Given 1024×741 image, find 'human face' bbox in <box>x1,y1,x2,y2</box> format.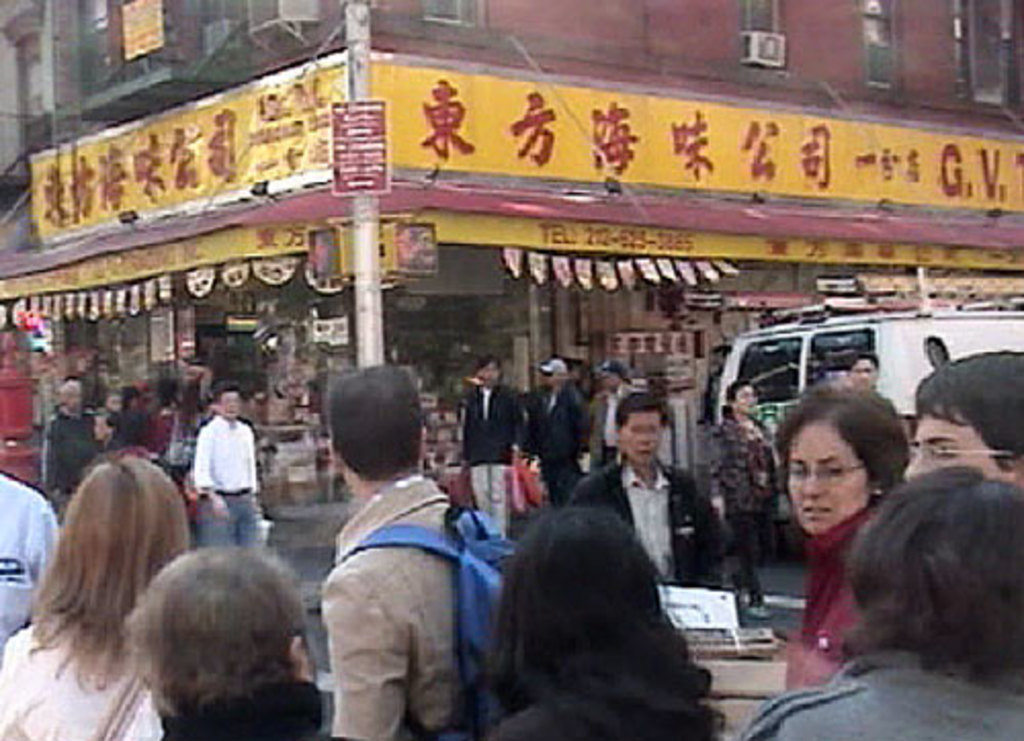
<box>905,397,1018,477</box>.
